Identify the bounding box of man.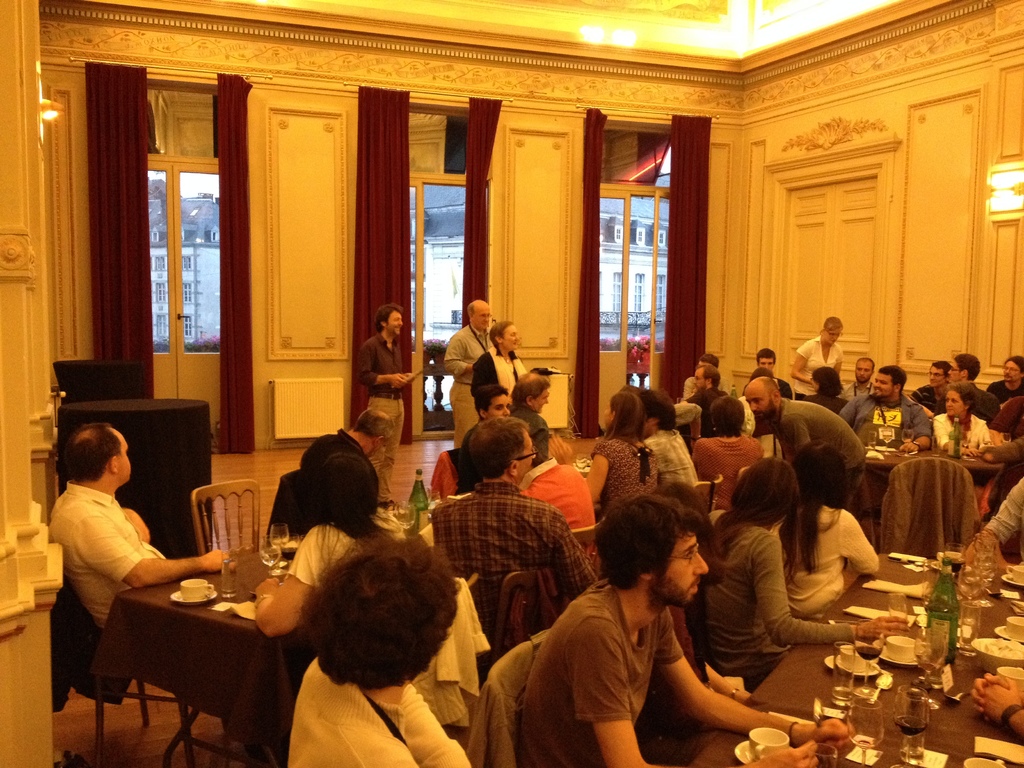
[x1=429, y1=418, x2=598, y2=630].
